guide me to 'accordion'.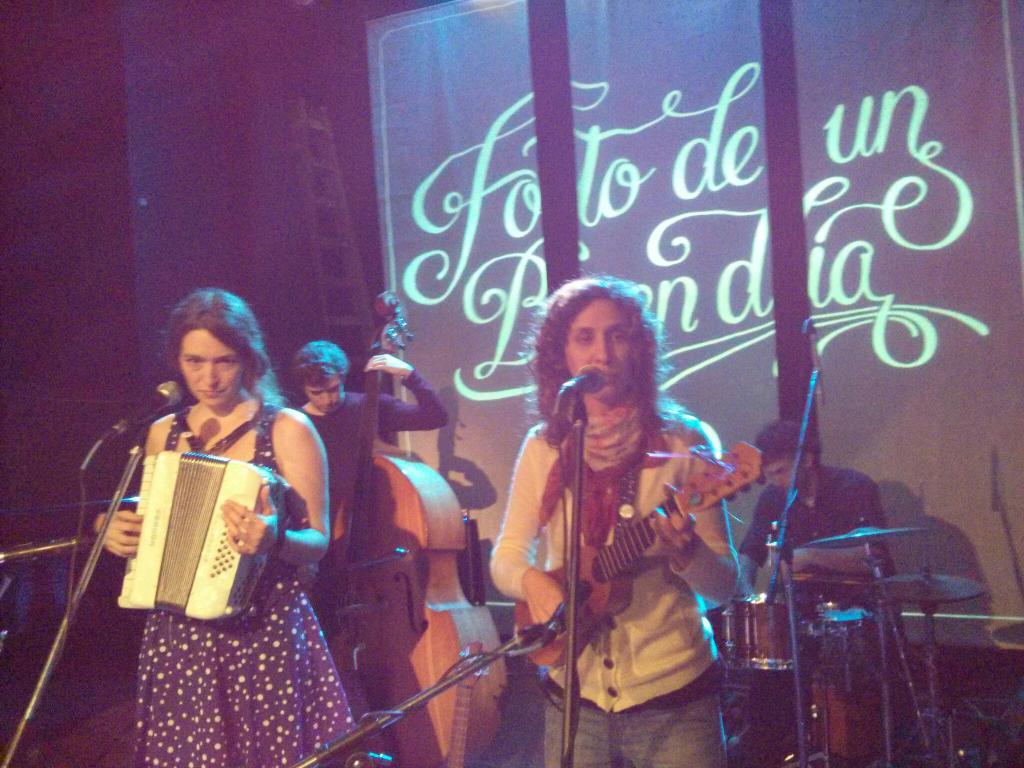
Guidance: detection(93, 438, 287, 627).
